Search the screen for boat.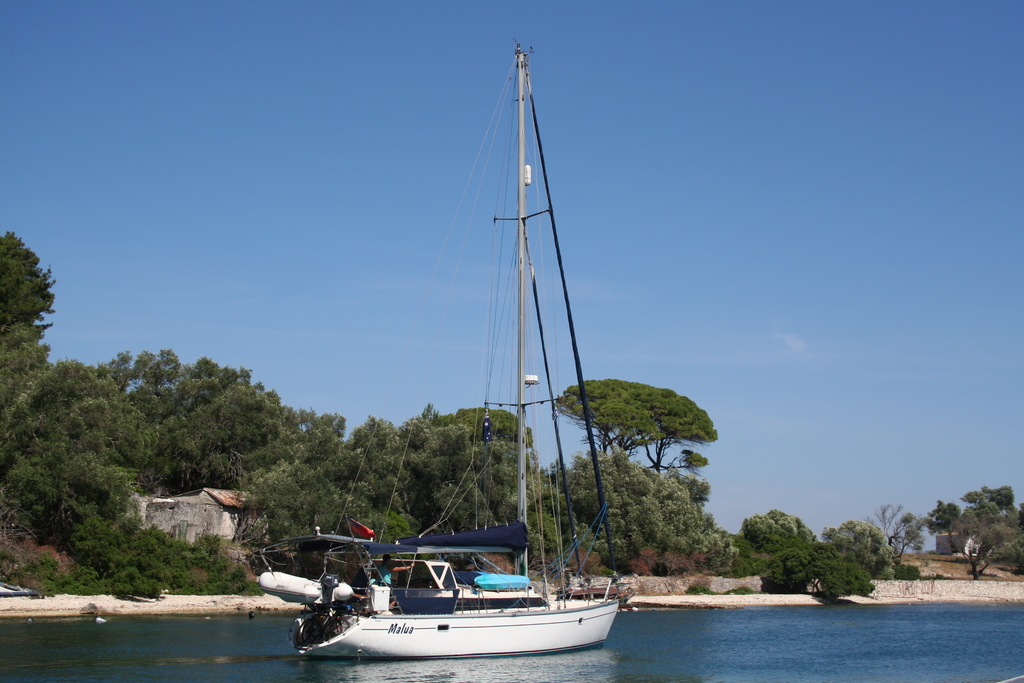
Found at box=[262, 98, 665, 671].
